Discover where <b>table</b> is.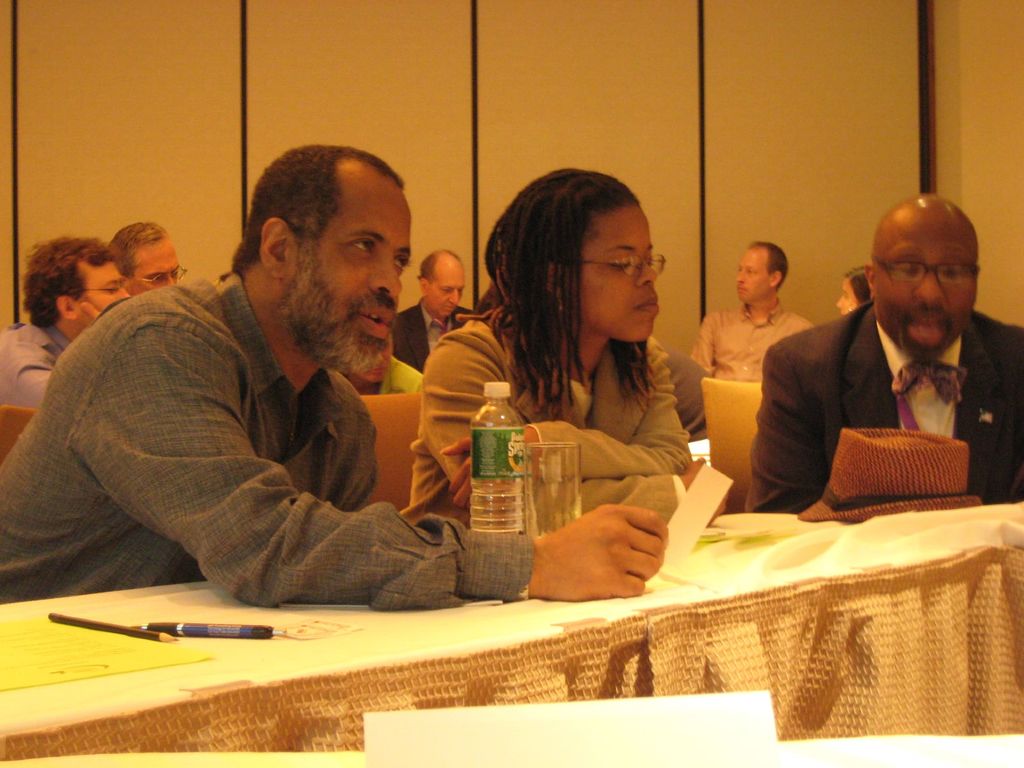
Discovered at Rect(0, 499, 1023, 744).
